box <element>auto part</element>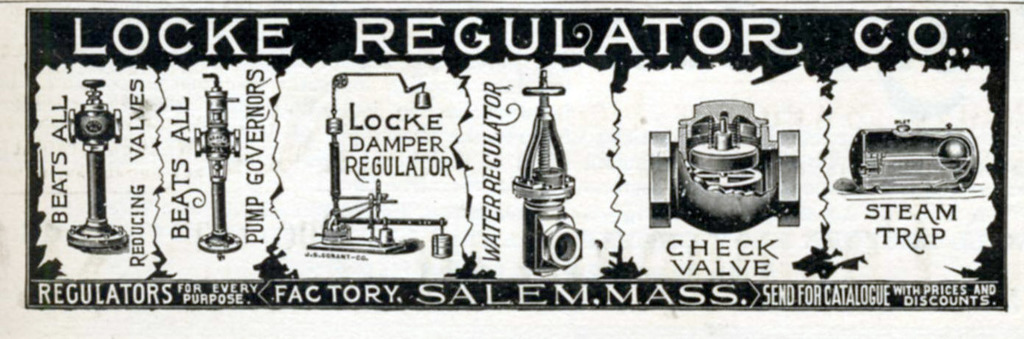
crop(646, 81, 793, 243)
